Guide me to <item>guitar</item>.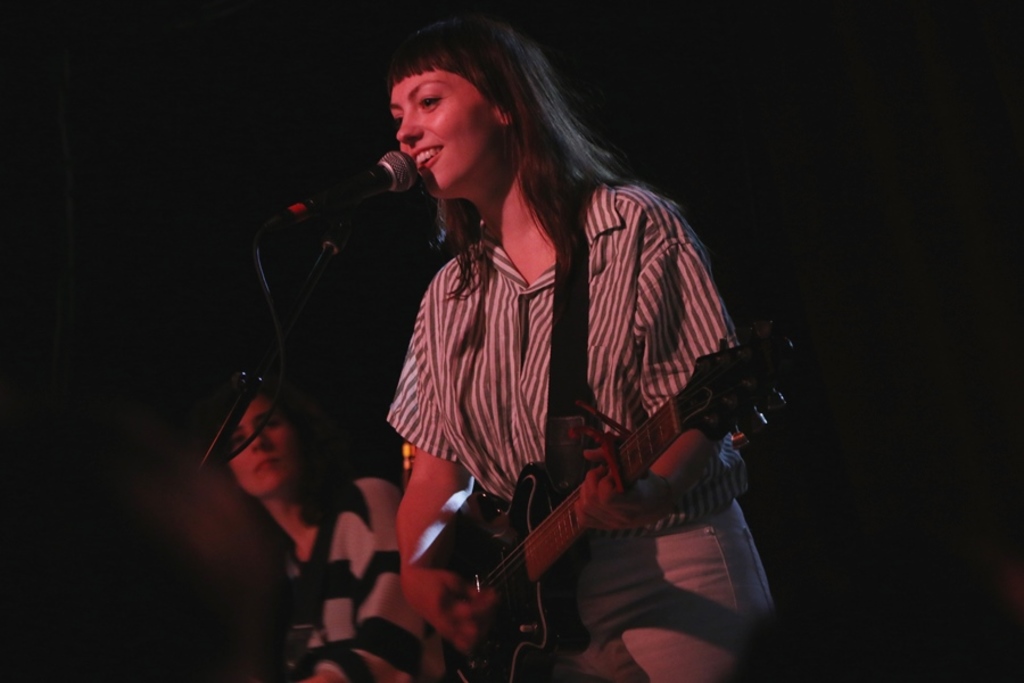
Guidance: (left=400, top=302, right=778, bottom=660).
